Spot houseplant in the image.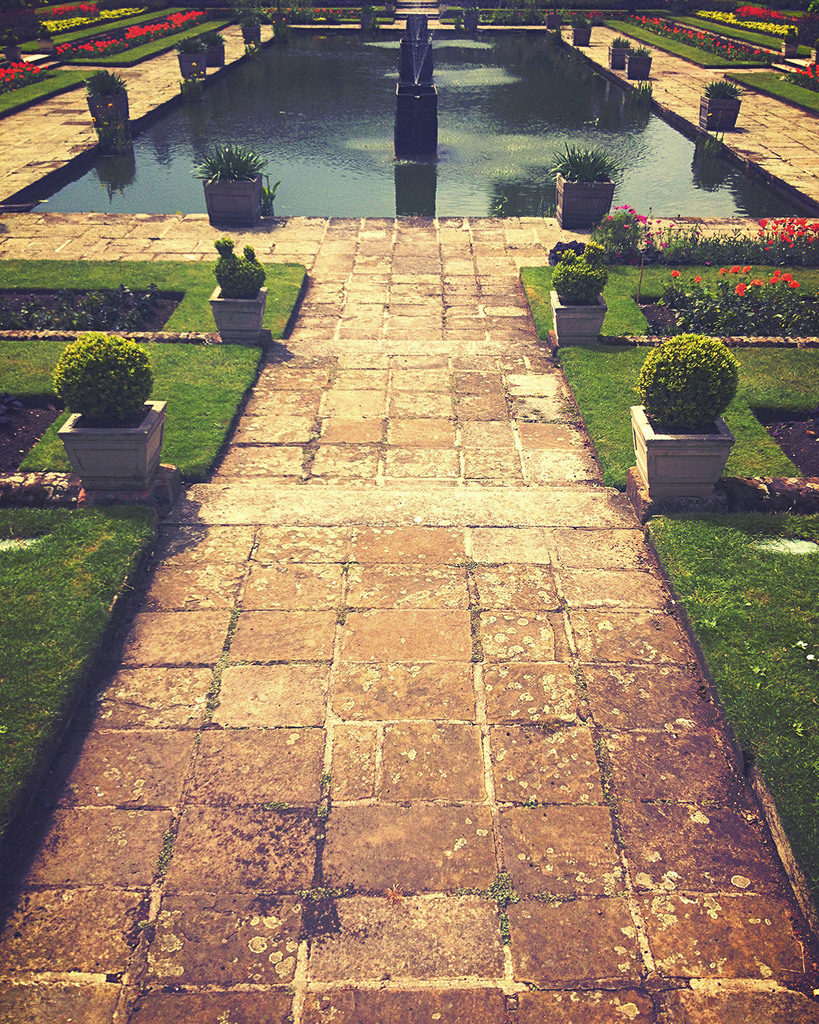
houseplant found at (557, 137, 621, 242).
